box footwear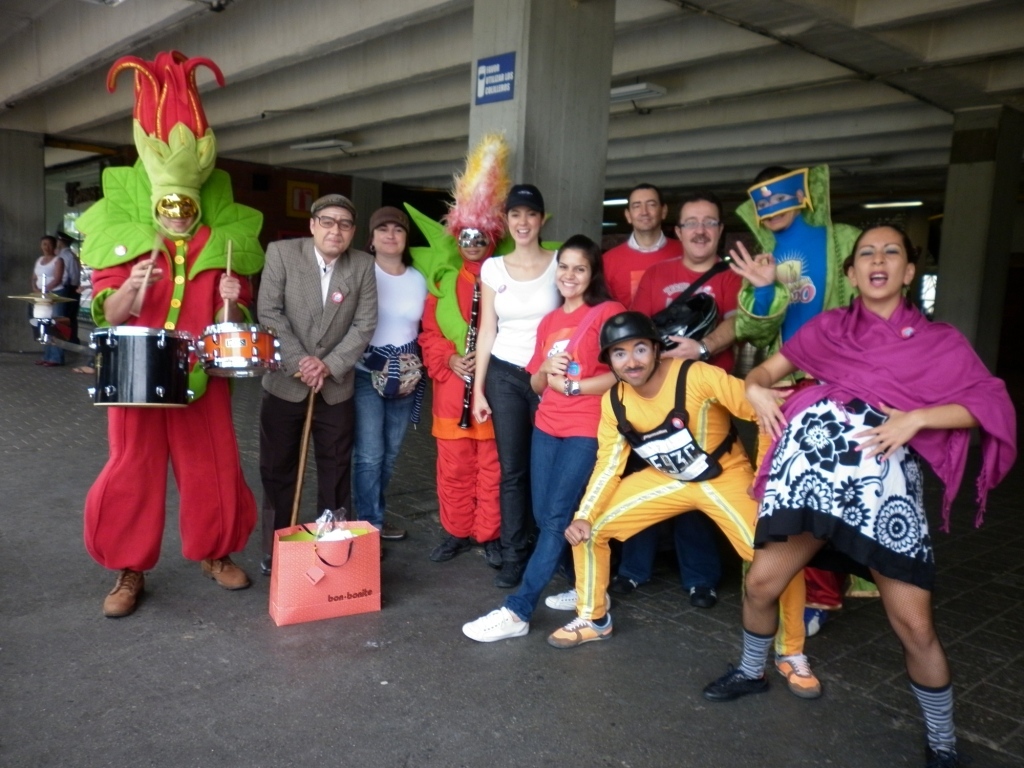
l=701, t=659, r=773, b=705
